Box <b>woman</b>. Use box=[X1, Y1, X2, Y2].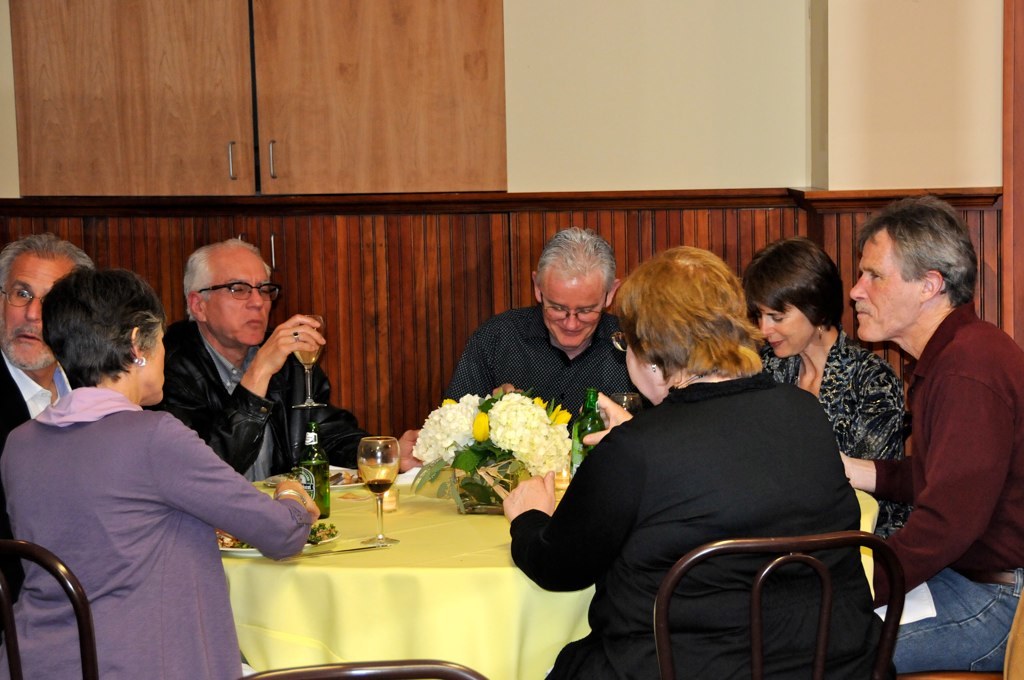
box=[752, 236, 924, 563].
